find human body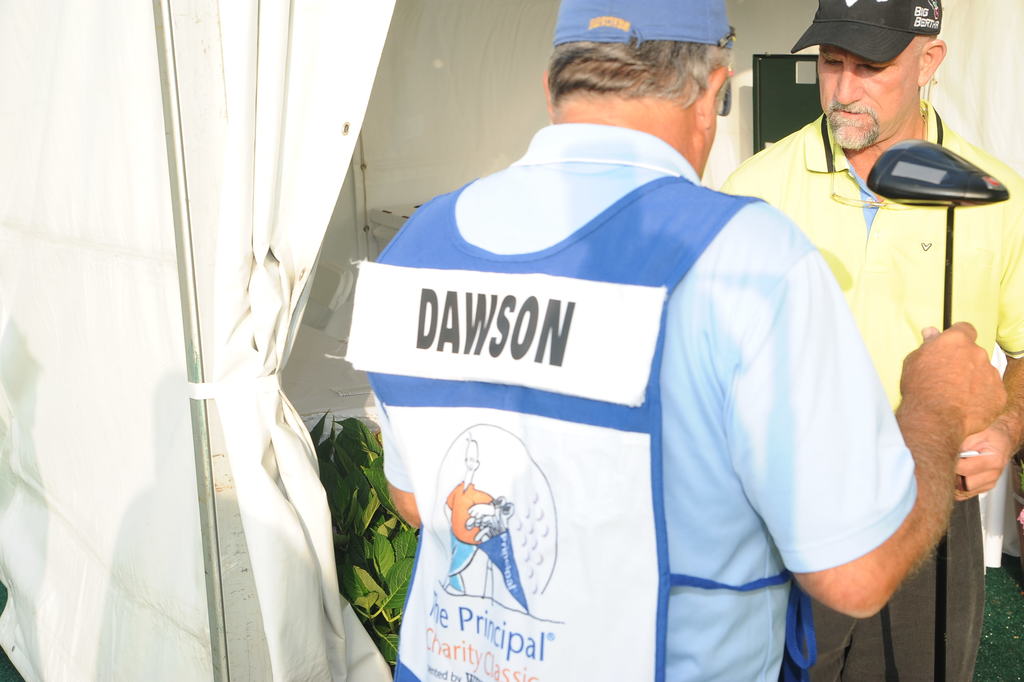
<region>709, 90, 1023, 681</region>
